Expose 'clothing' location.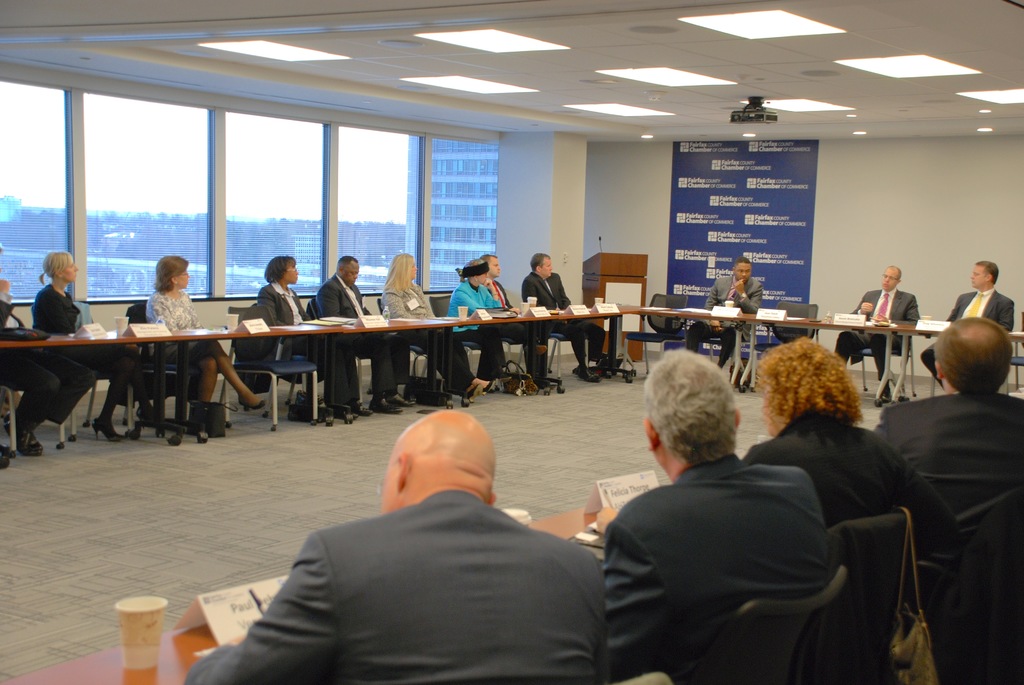
Exposed at bbox(604, 452, 831, 684).
